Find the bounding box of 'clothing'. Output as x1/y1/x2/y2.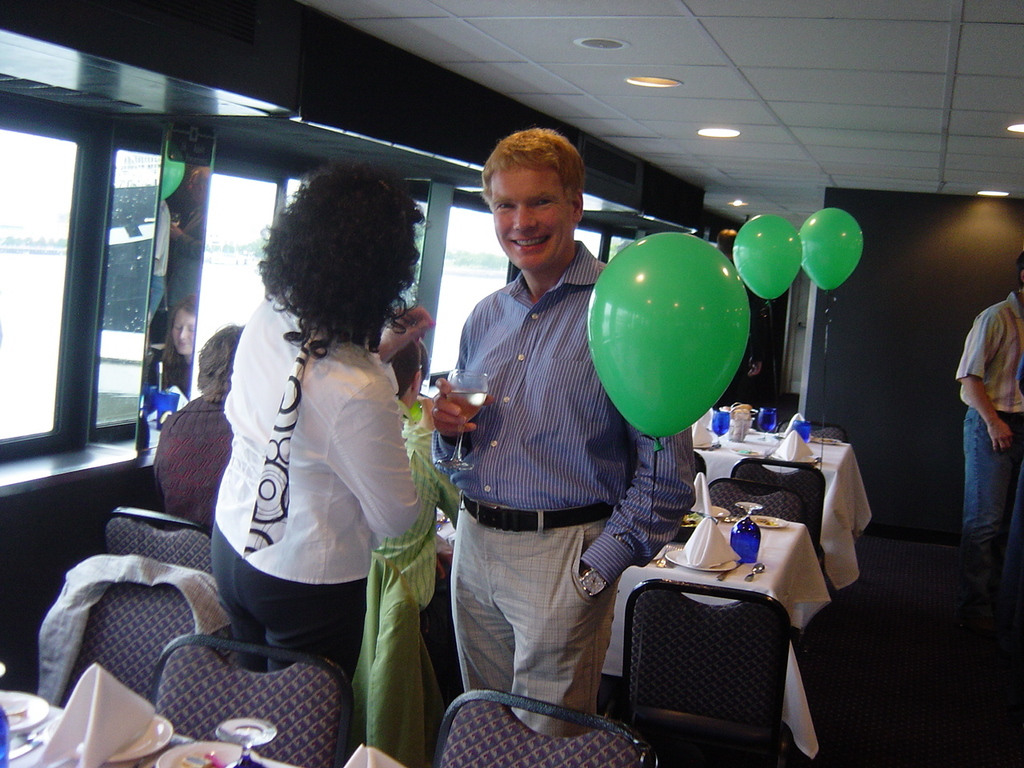
189/298/423/652.
